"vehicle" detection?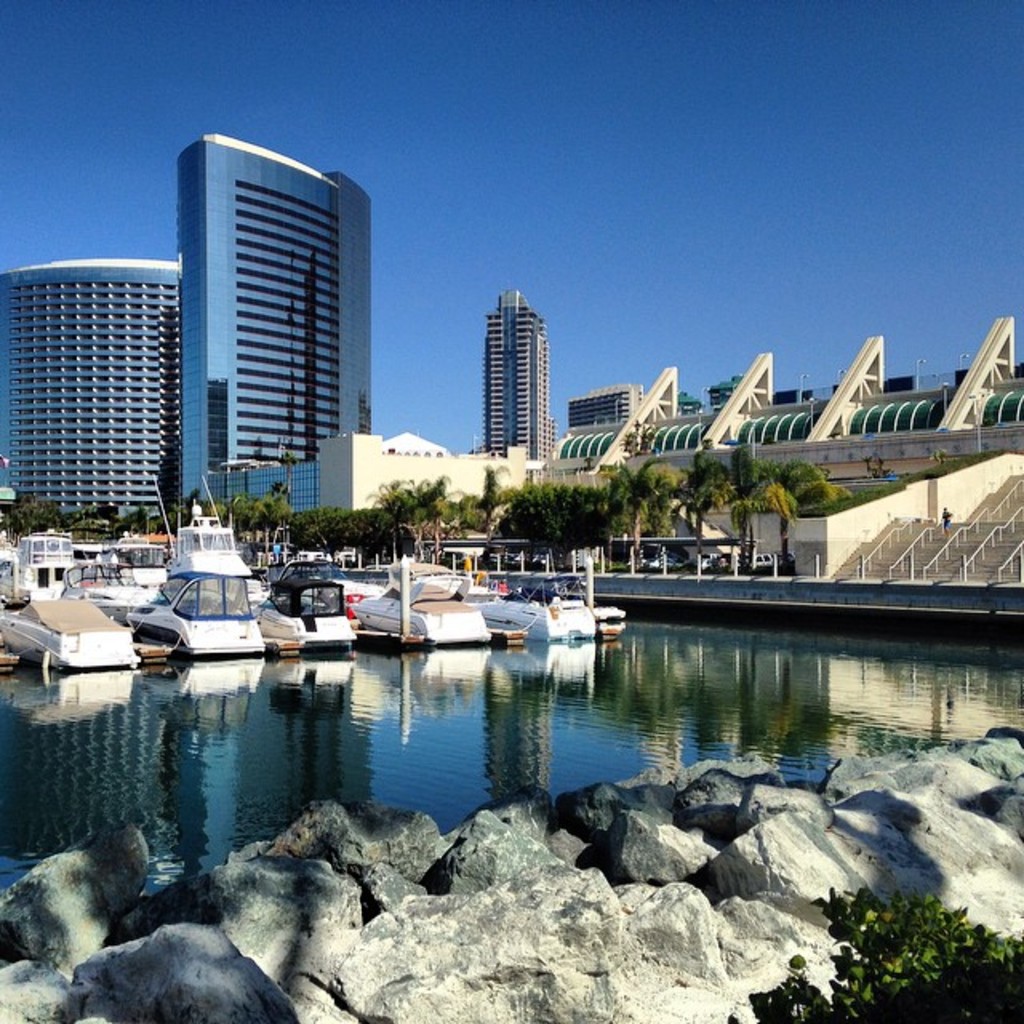
80,534,163,605
